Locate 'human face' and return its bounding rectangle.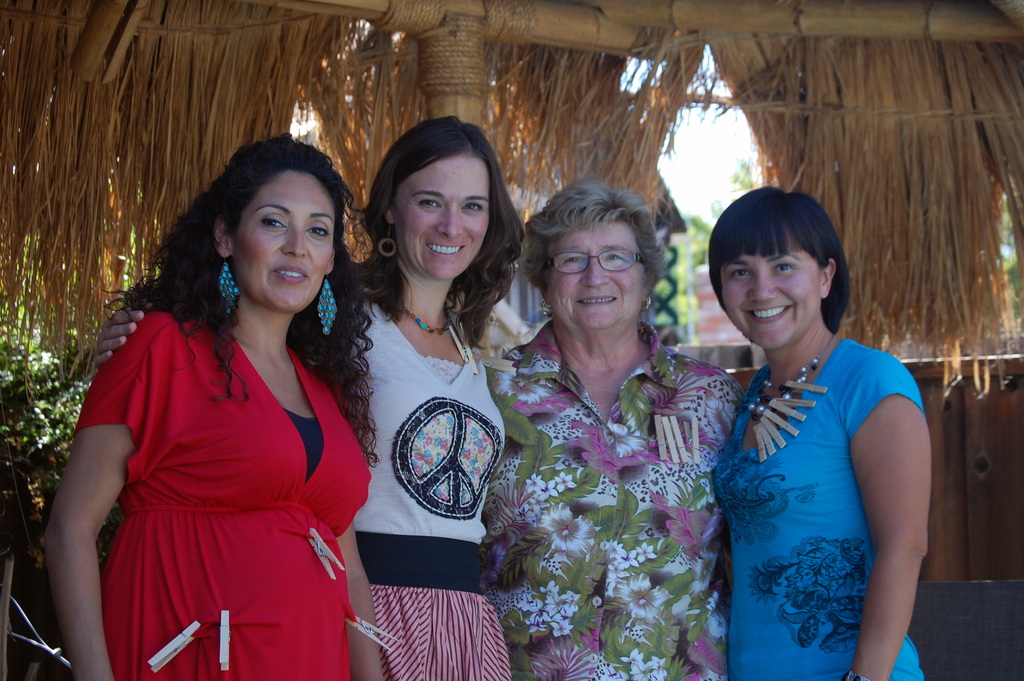
716,226,822,349.
